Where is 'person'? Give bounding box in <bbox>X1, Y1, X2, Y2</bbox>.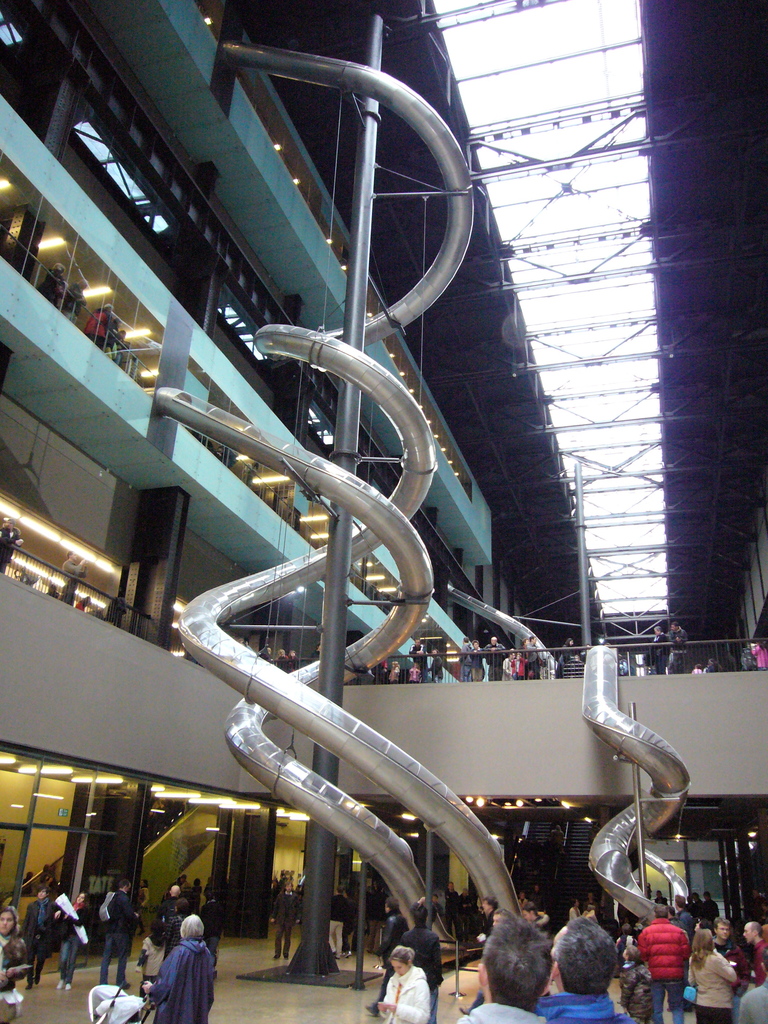
<bbox>458, 640, 476, 678</bbox>.
